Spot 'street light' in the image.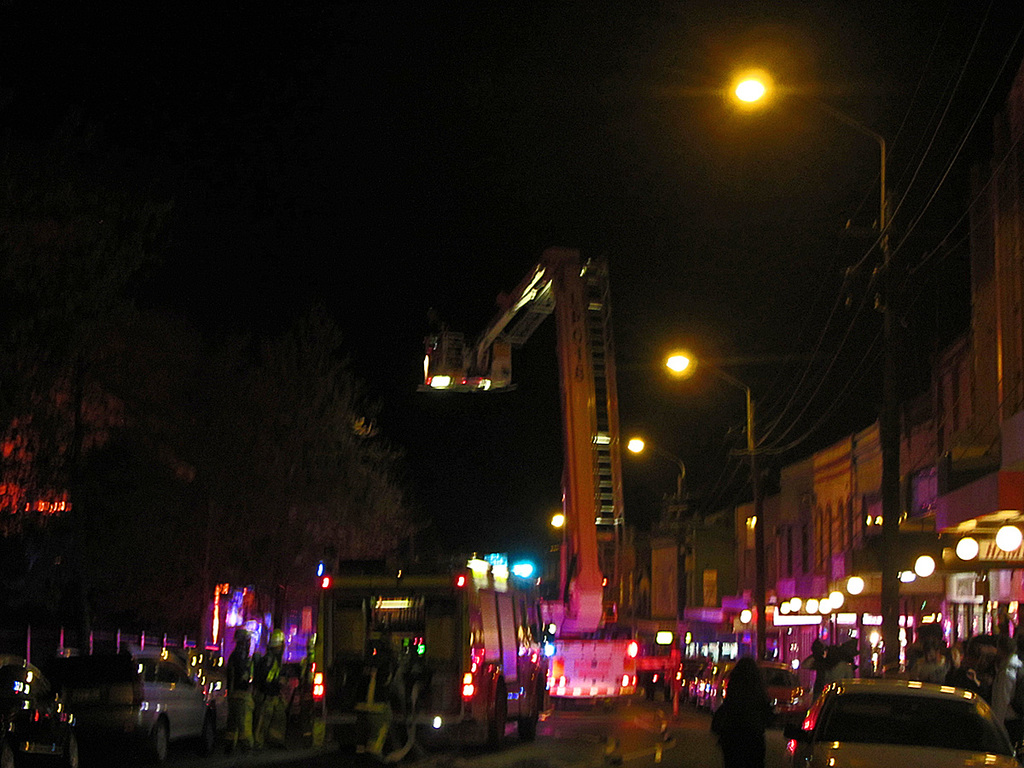
'street light' found at rect(664, 352, 764, 667).
